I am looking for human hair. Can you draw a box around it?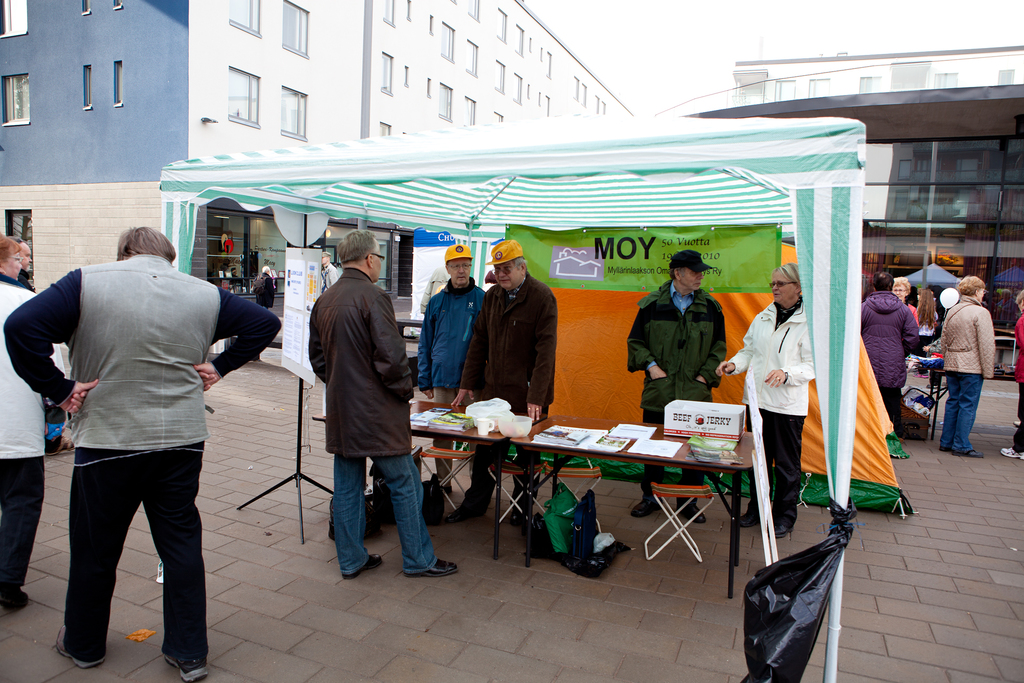
Sure, the bounding box is <bbox>886, 274, 907, 294</bbox>.
